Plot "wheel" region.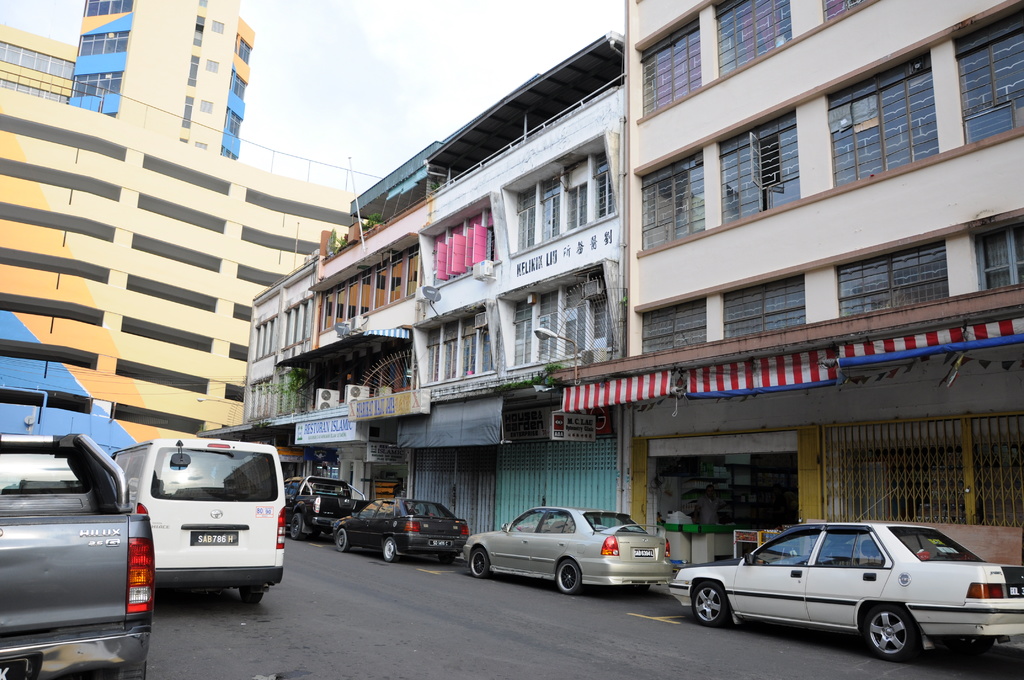
Plotted at 240:592:266:610.
